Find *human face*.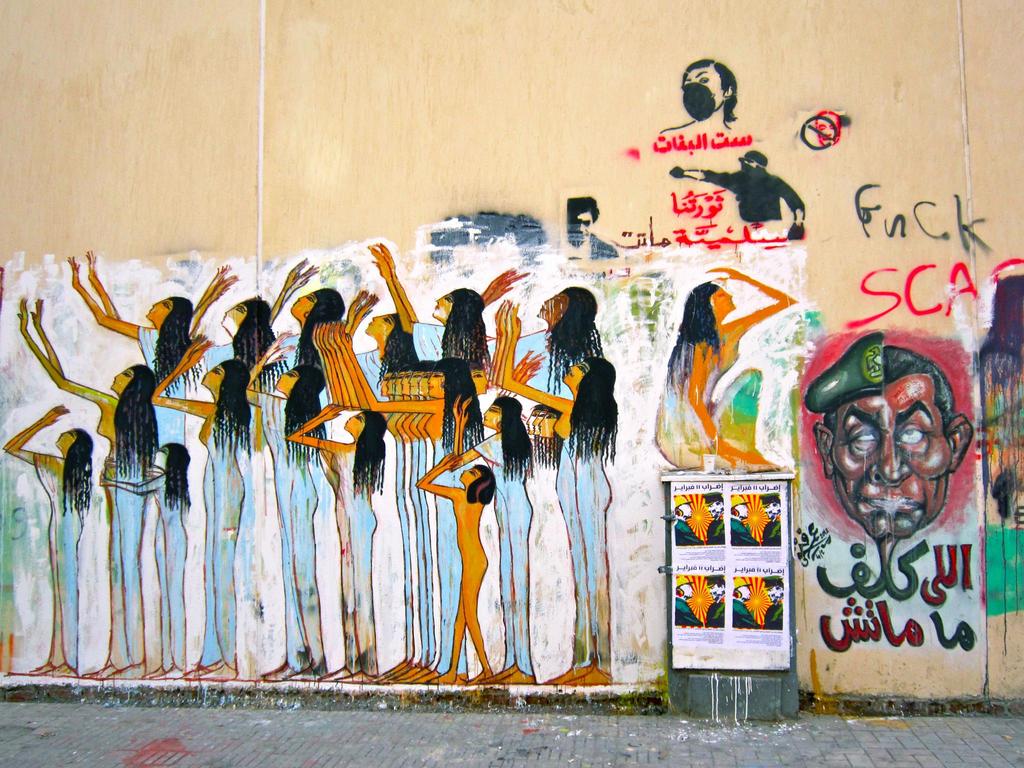
(left=221, top=303, right=250, bottom=337).
